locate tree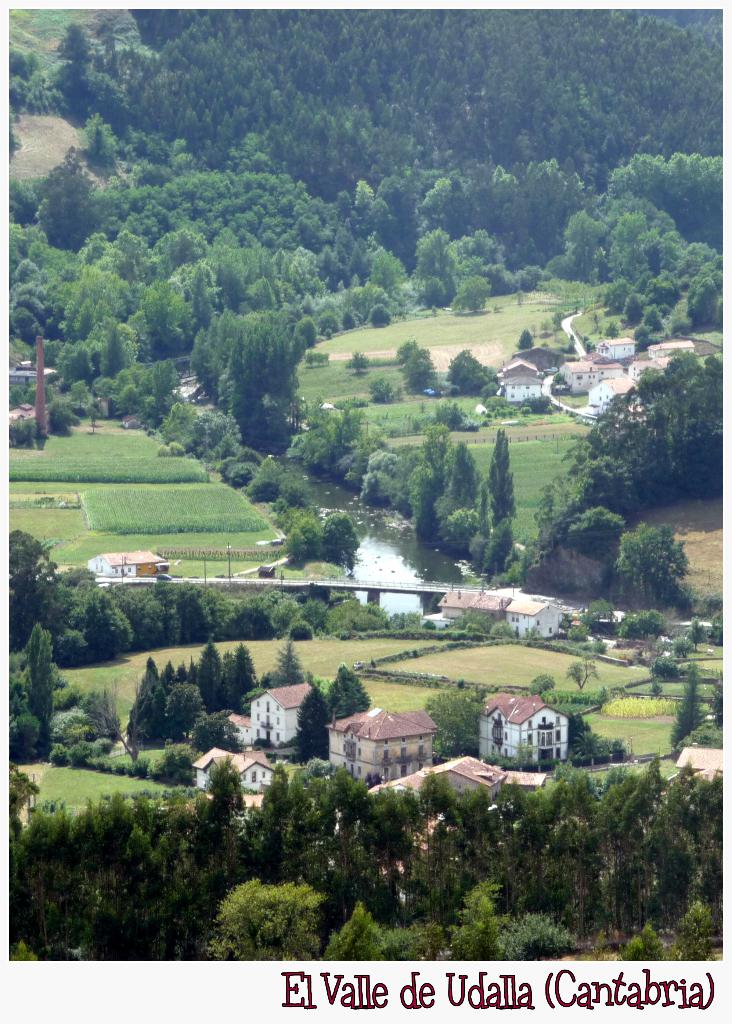
l=348, t=351, r=370, b=376
